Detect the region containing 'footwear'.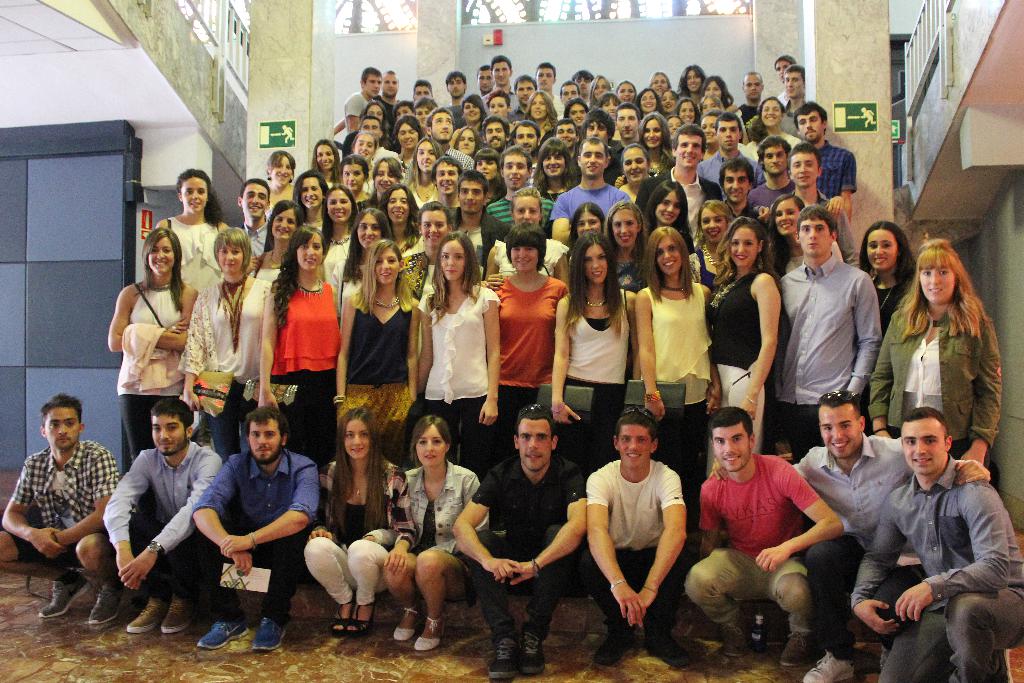
bbox=[195, 618, 248, 650].
